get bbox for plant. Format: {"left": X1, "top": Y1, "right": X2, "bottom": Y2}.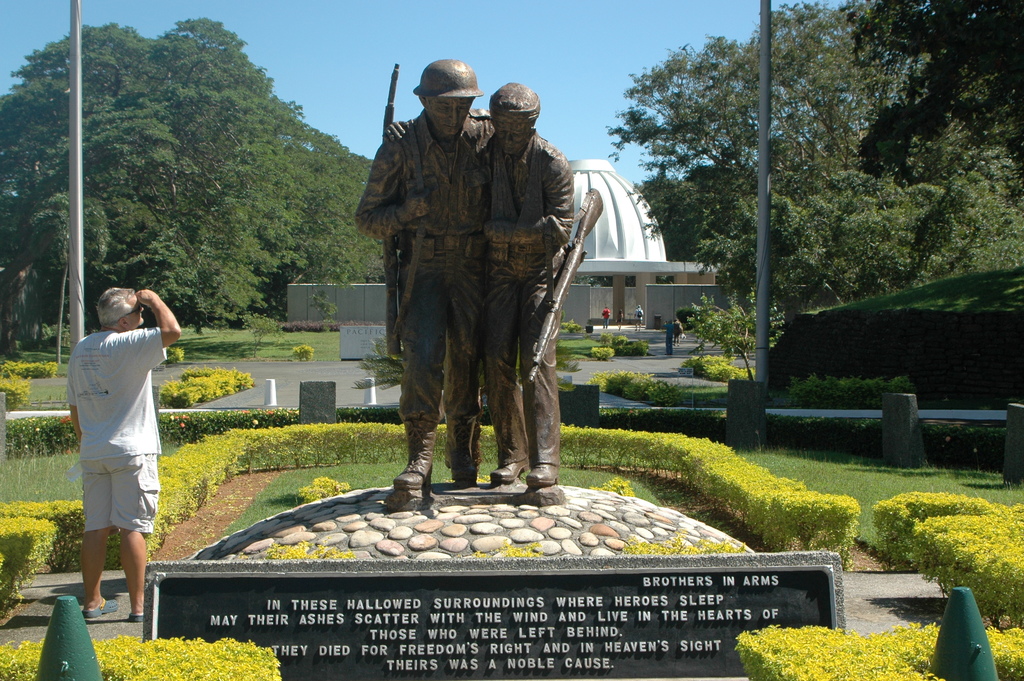
{"left": 0, "top": 373, "right": 33, "bottom": 402}.
